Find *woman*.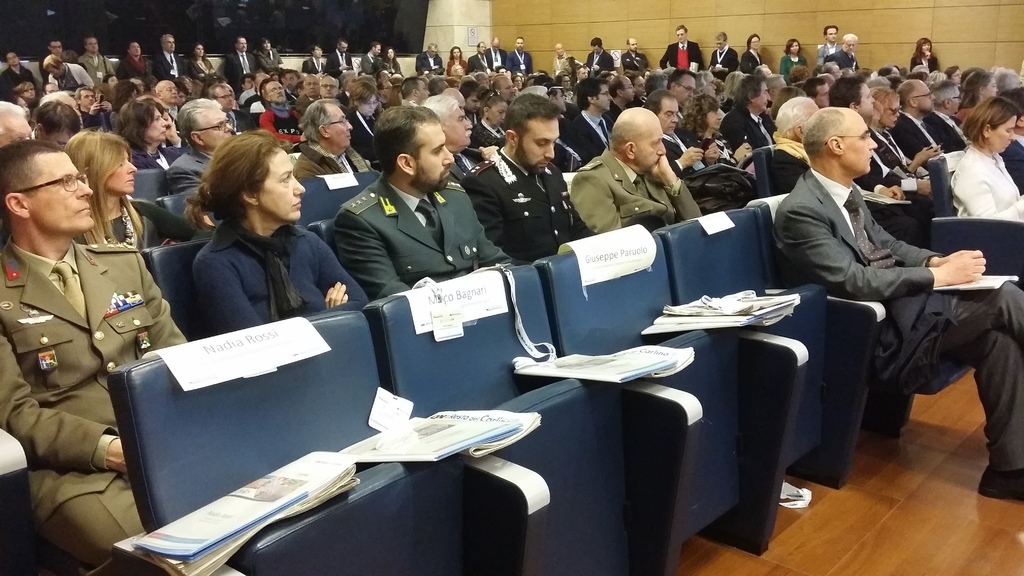
{"x1": 113, "y1": 99, "x2": 188, "y2": 173}.
